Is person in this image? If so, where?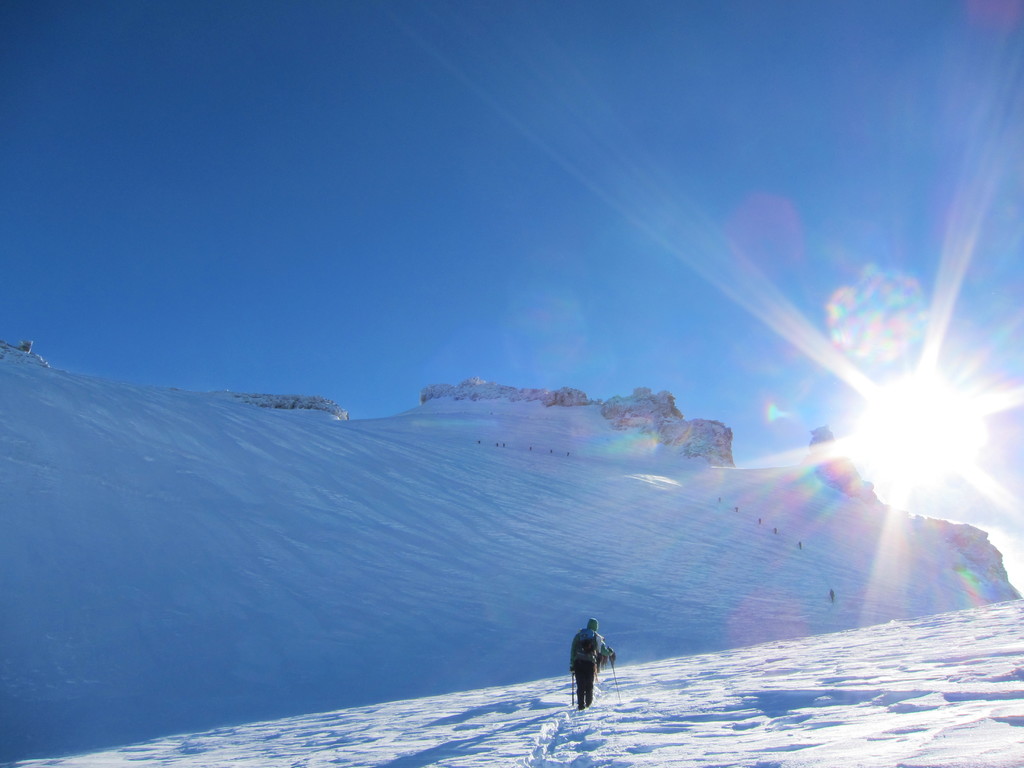
Yes, at x1=571, y1=614, x2=607, y2=714.
